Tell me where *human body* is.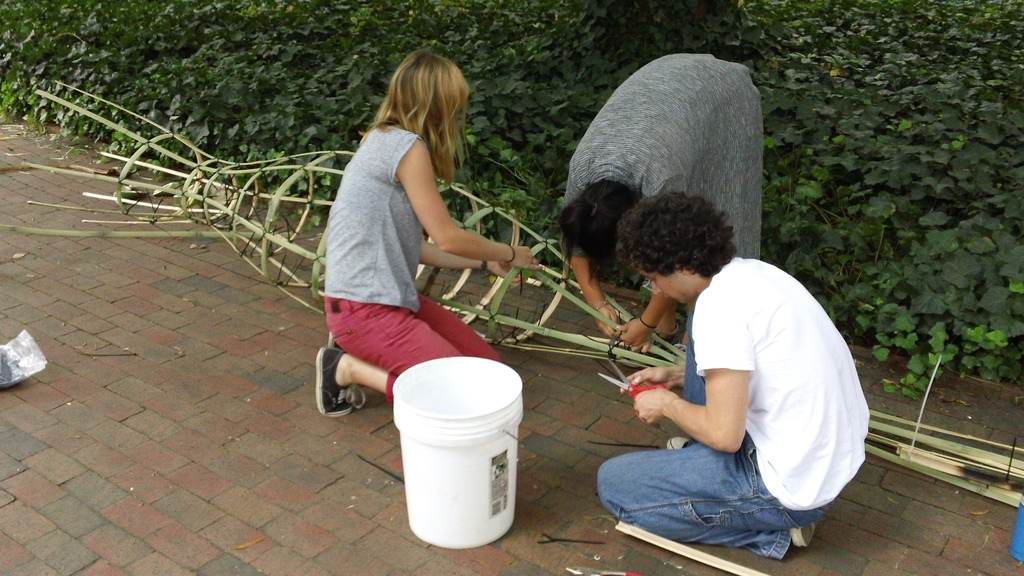
*human body* is at <box>552,47,769,361</box>.
